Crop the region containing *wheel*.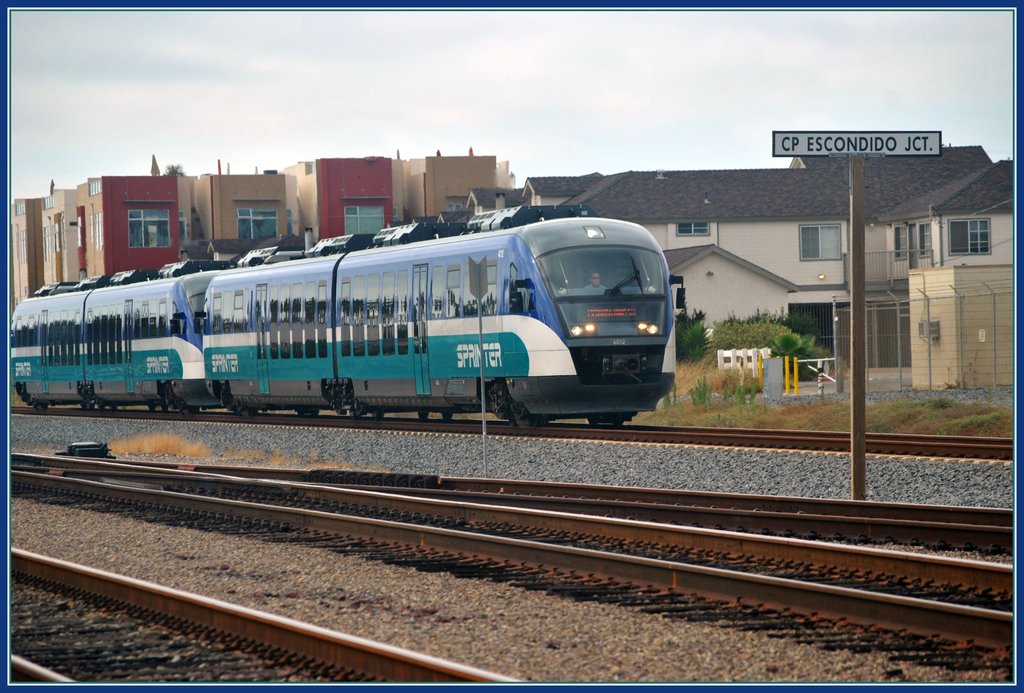
Crop region: 586/417/597/426.
